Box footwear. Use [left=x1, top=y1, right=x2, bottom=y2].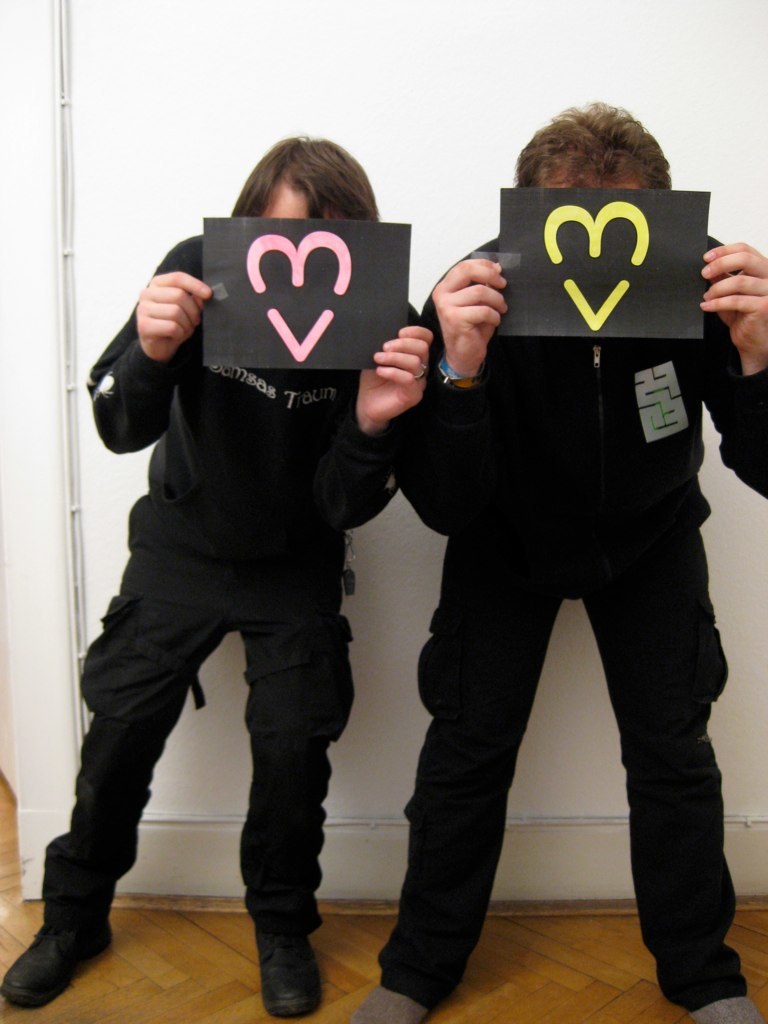
[left=341, top=985, right=433, bottom=1023].
